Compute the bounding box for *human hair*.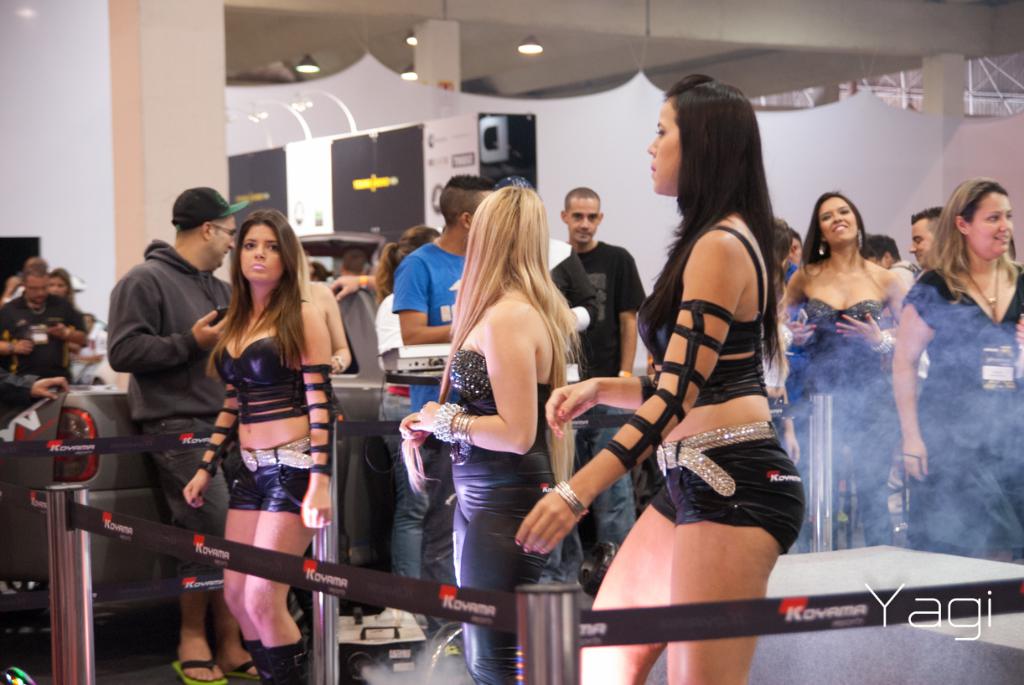
<bbox>170, 184, 232, 229</bbox>.
